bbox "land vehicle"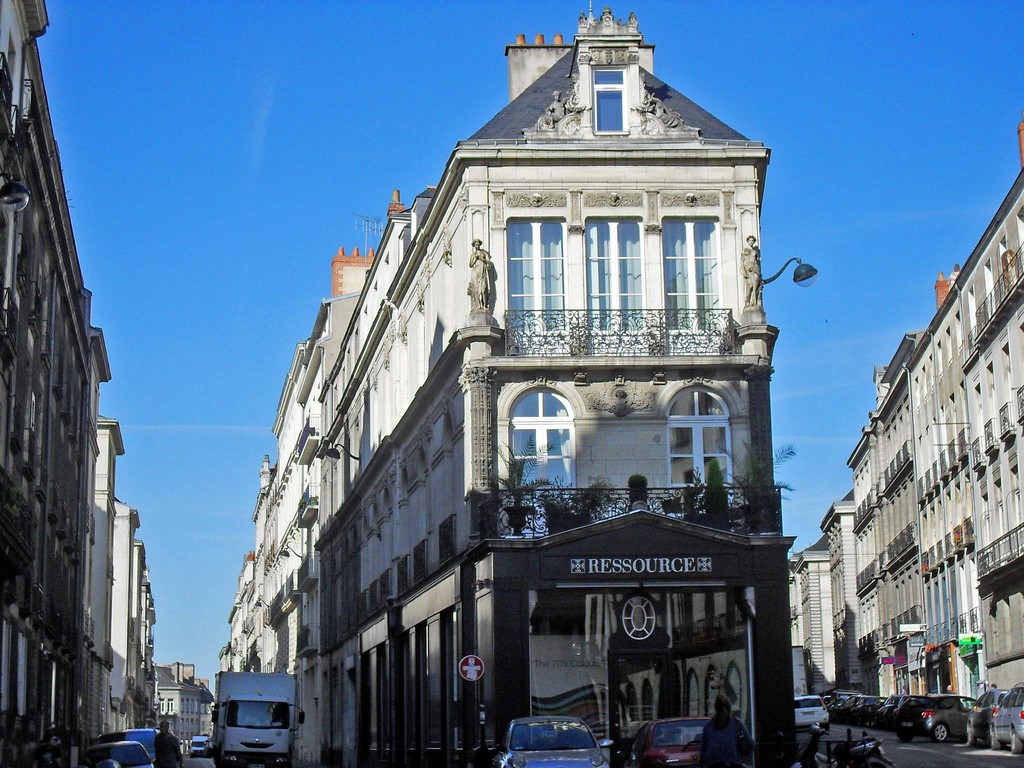
left=987, top=678, right=1023, bottom=756
